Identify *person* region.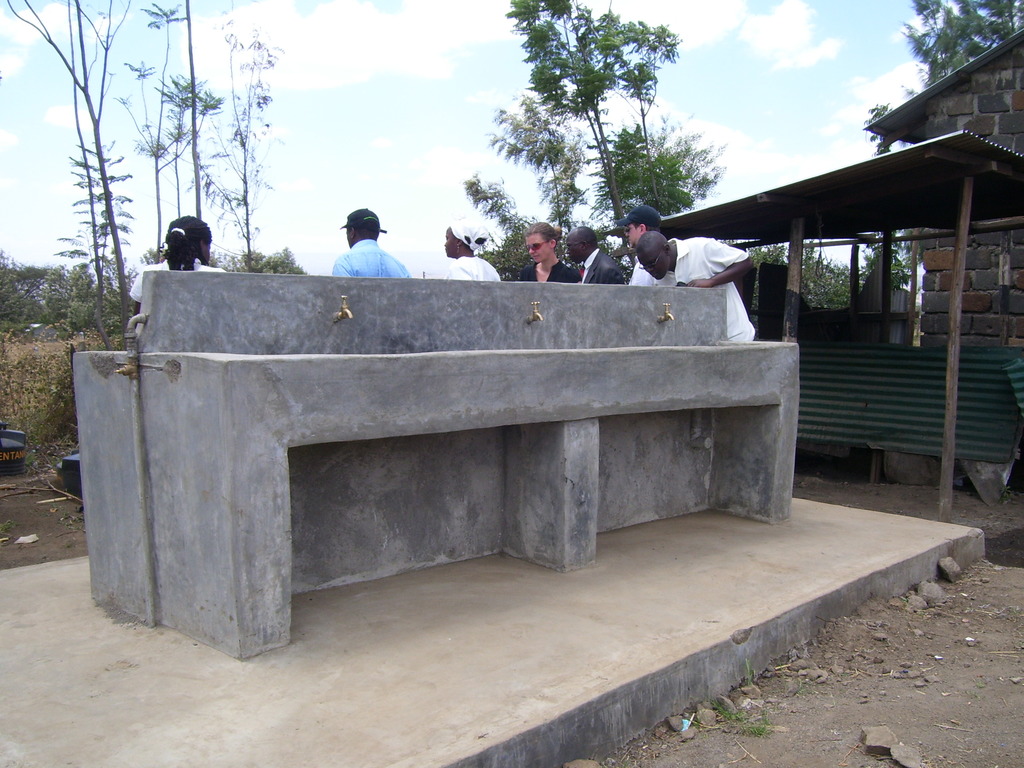
Region: bbox(614, 207, 675, 291).
